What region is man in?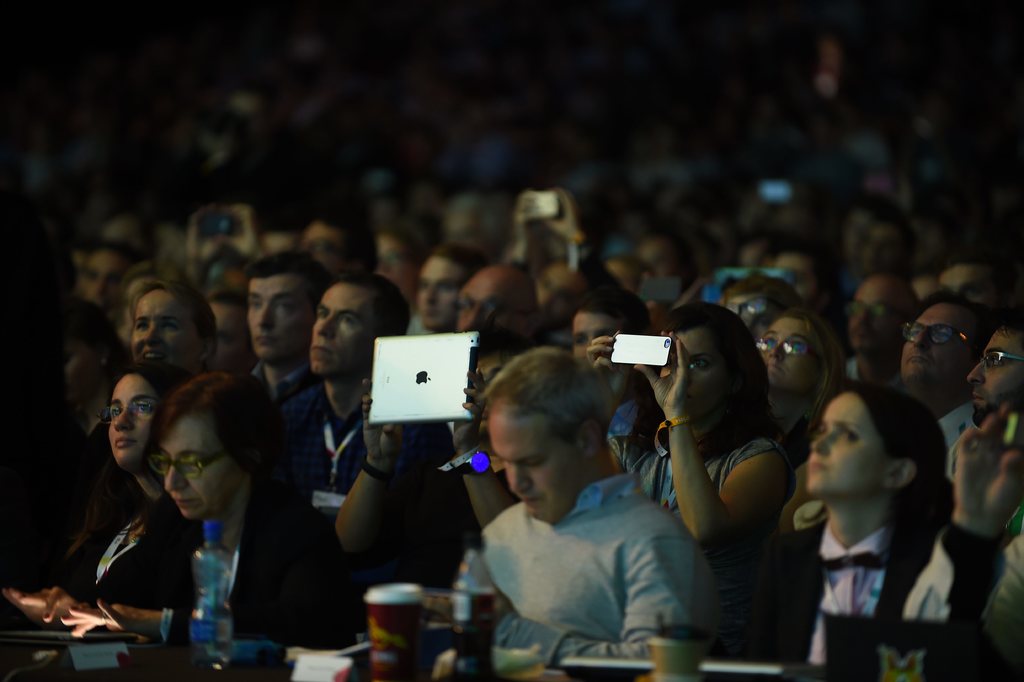
844 269 924 396.
